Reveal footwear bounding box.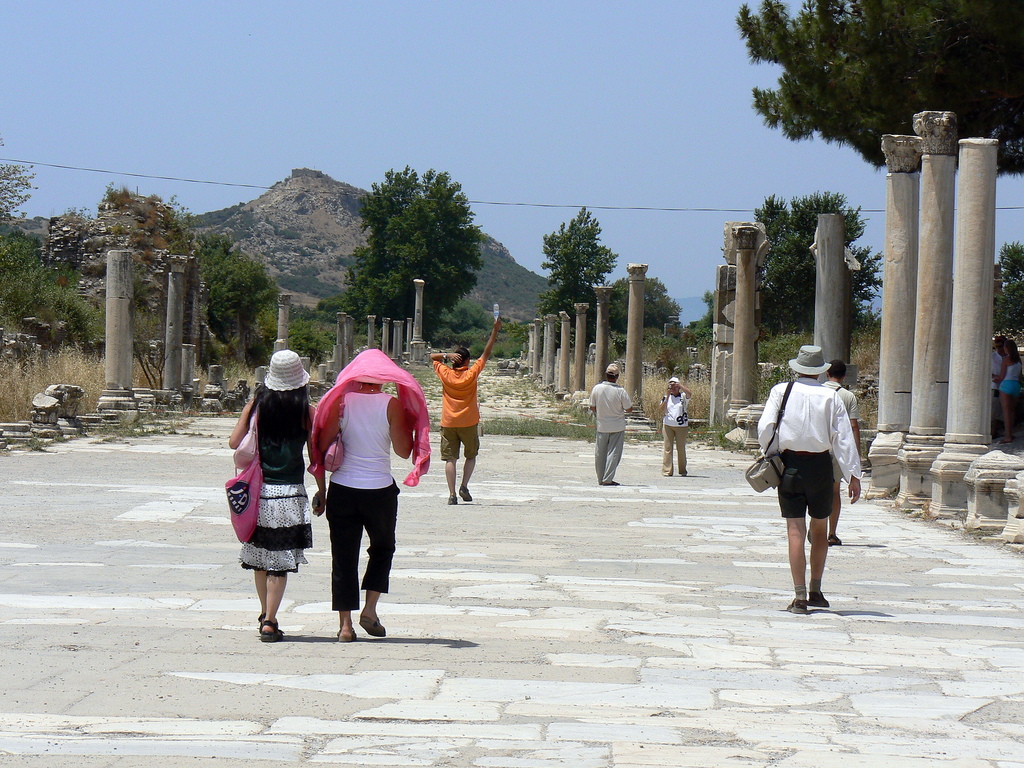
Revealed: bbox=[459, 483, 470, 501].
